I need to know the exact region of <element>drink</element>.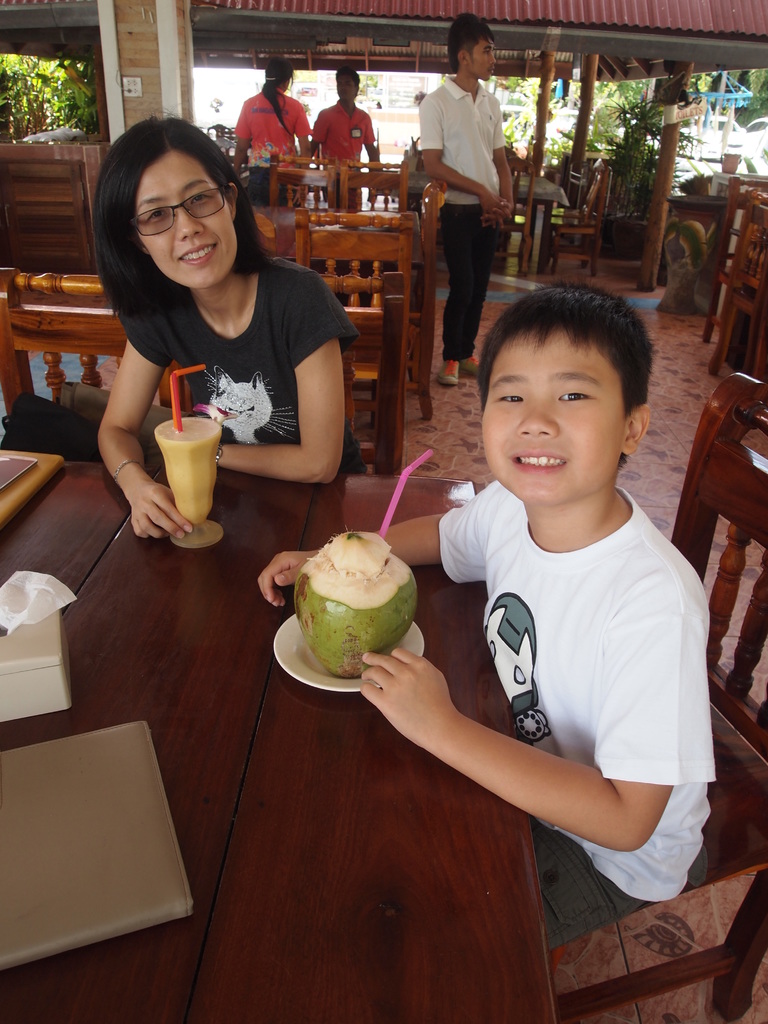
Region: {"x1": 154, "y1": 415, "x2": 222, "y2": 525}.
